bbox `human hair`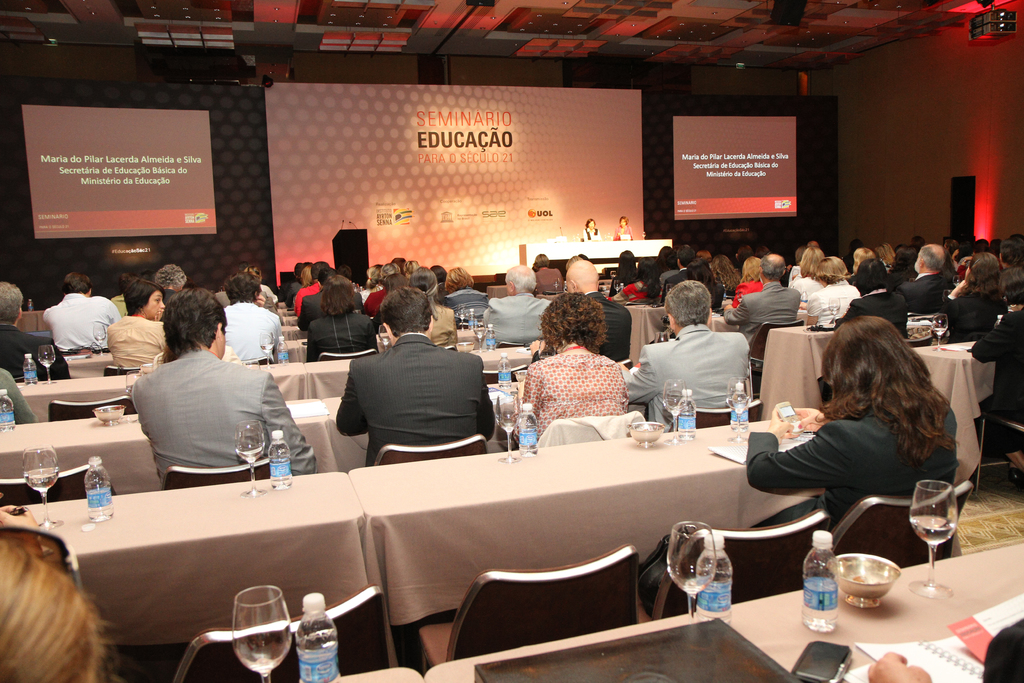
locate(536, 291, 609, 356)
